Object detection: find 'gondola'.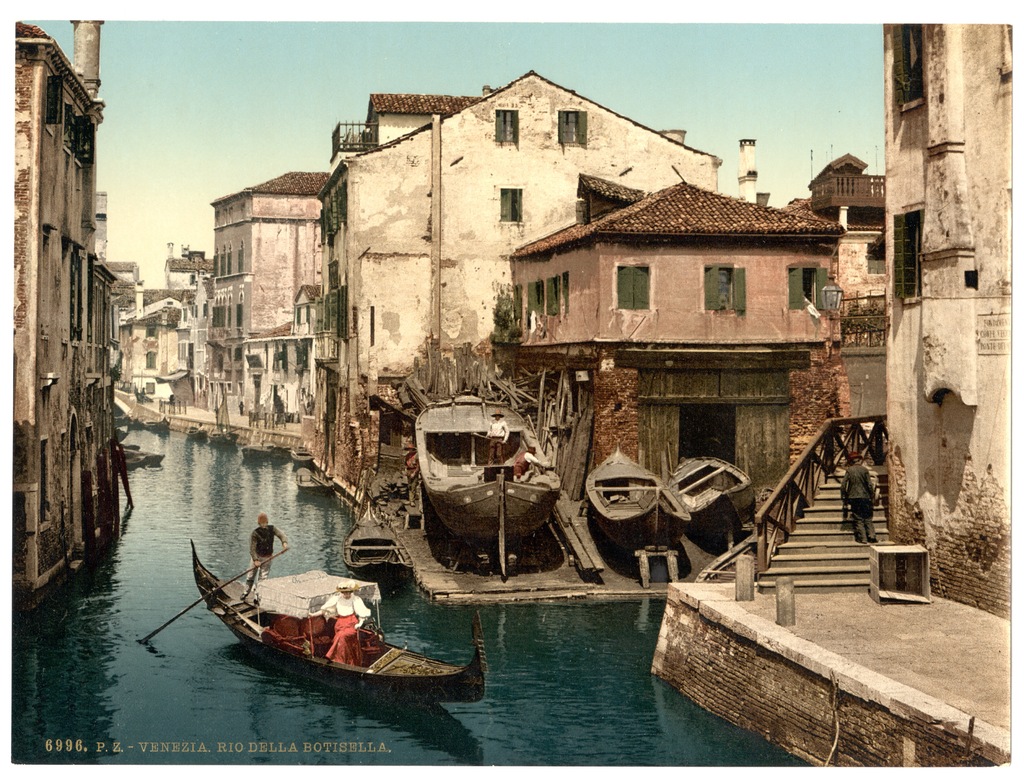
266:444:292:464.
